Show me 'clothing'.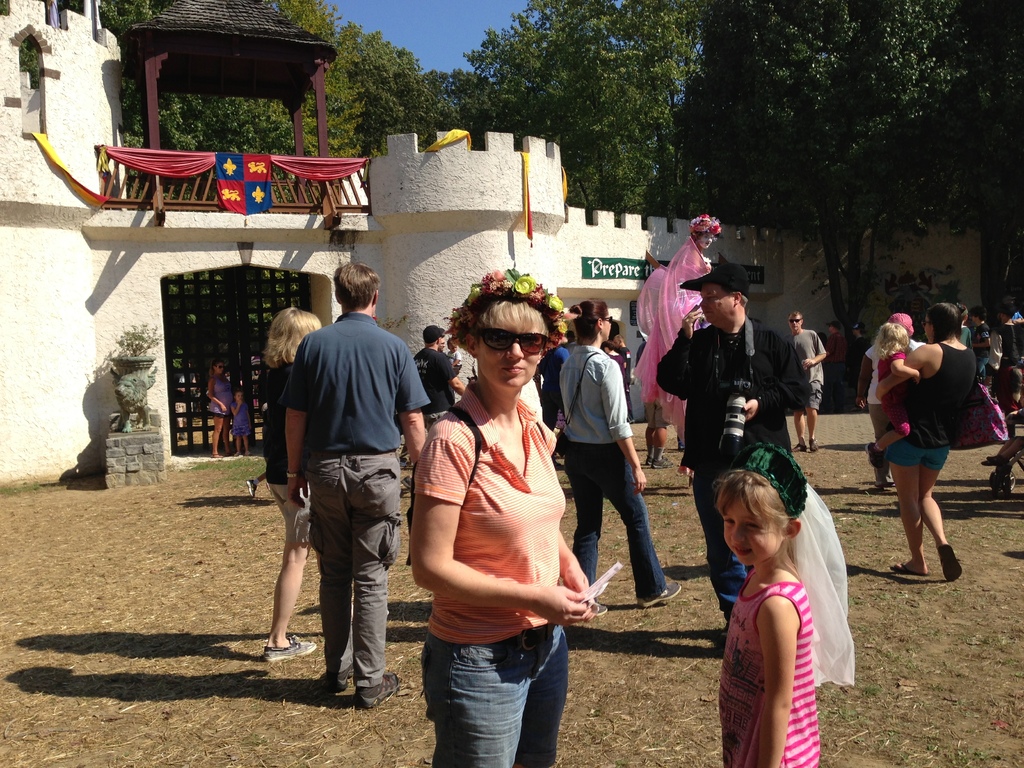
'clothing' is here: box(847, 335, 872, 385).
